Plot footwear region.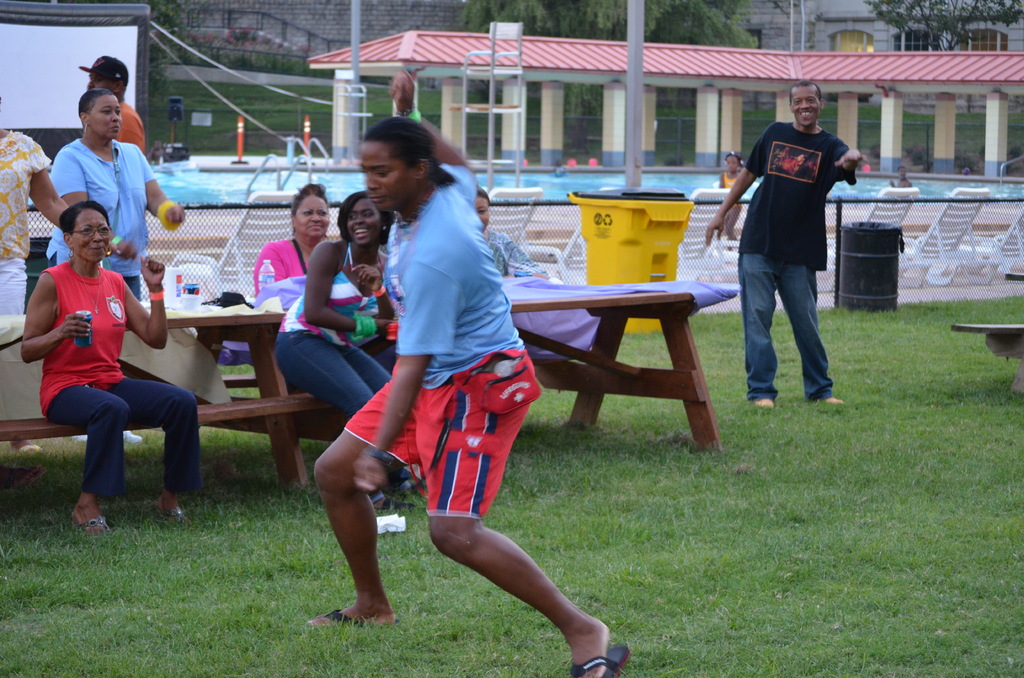
Plotted at 72/434/89/443.
